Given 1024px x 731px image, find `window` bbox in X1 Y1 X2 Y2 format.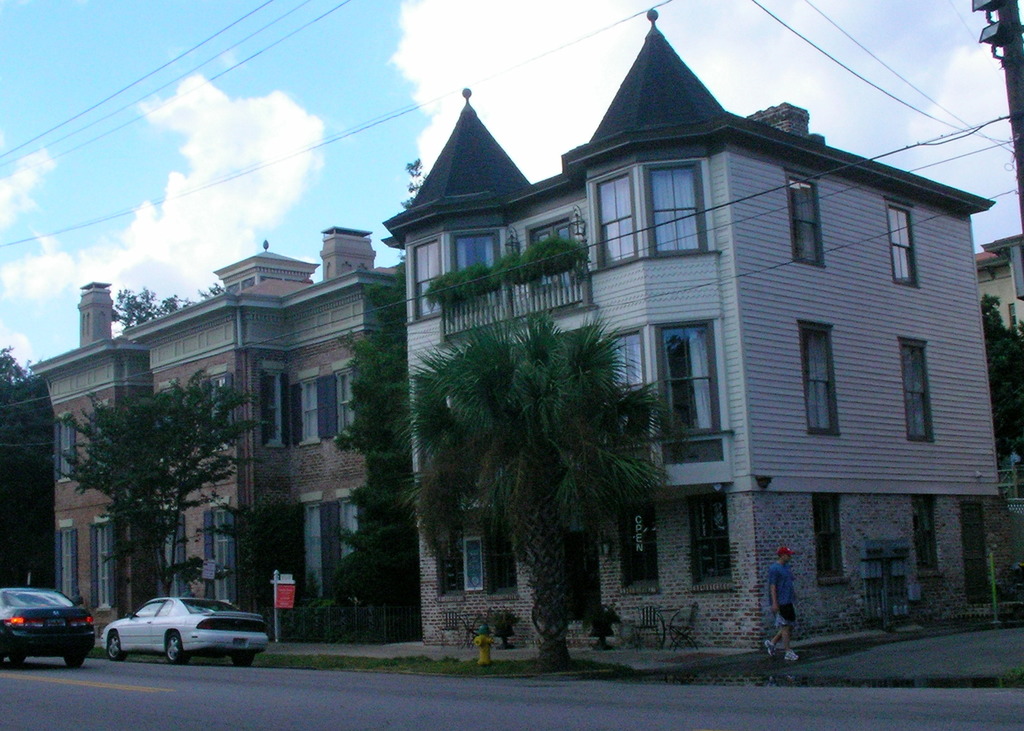
202 373 236 450.
